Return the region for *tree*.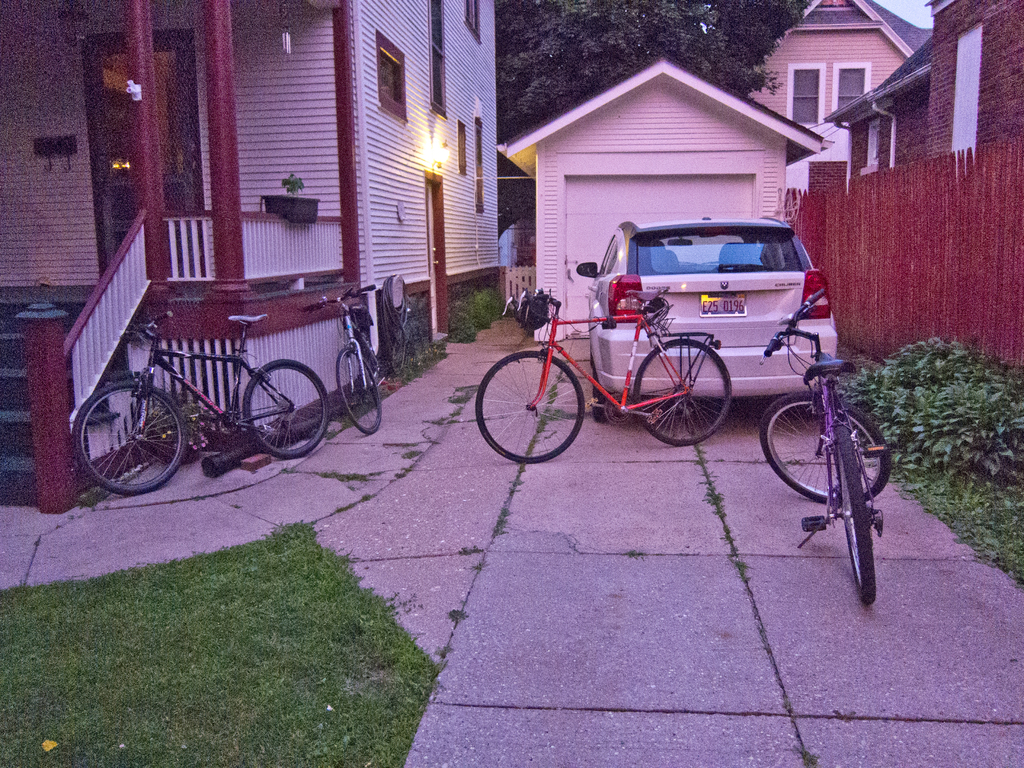
box=[483, 0, 818, 103].
